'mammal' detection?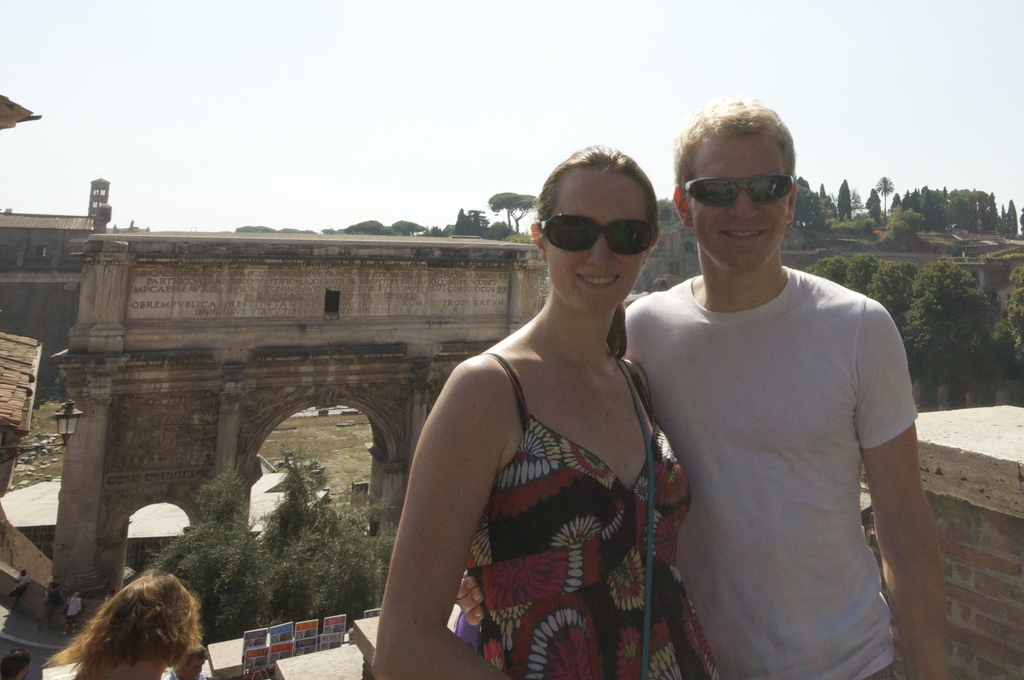
458 99 955 679
